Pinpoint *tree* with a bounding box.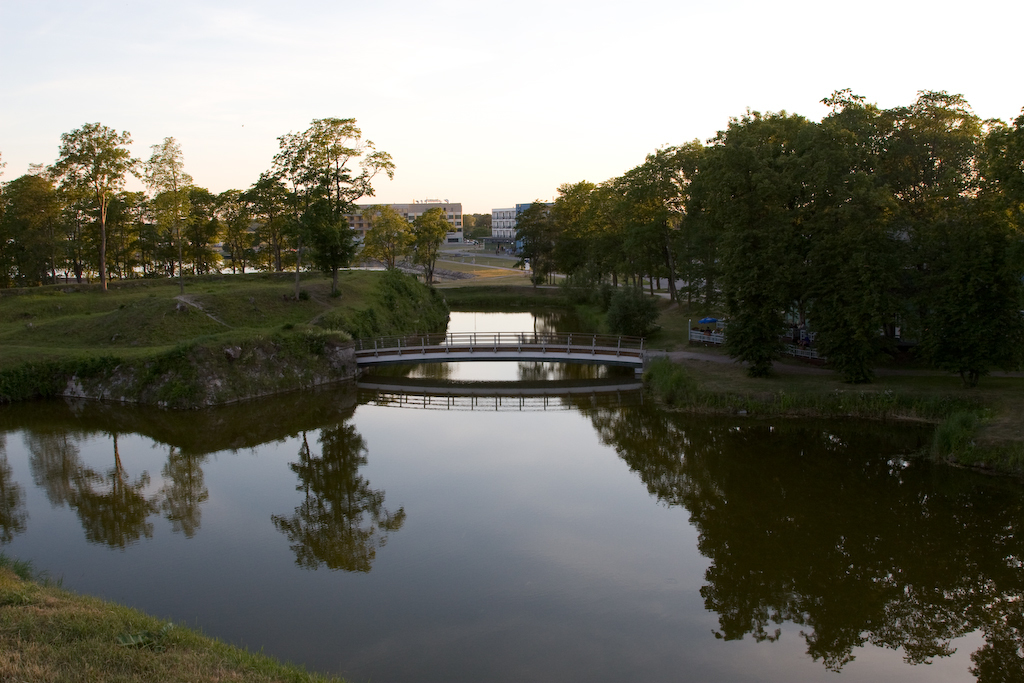
detection(596, 283, 662, 334).
